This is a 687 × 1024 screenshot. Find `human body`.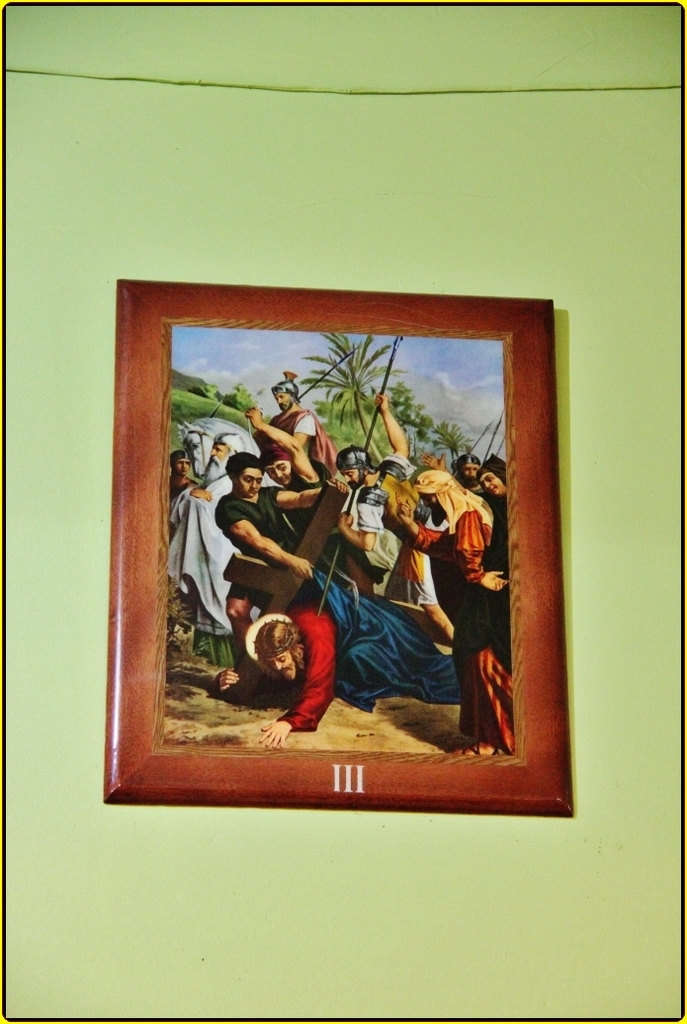
Bounding box: 215:568:461:755.
